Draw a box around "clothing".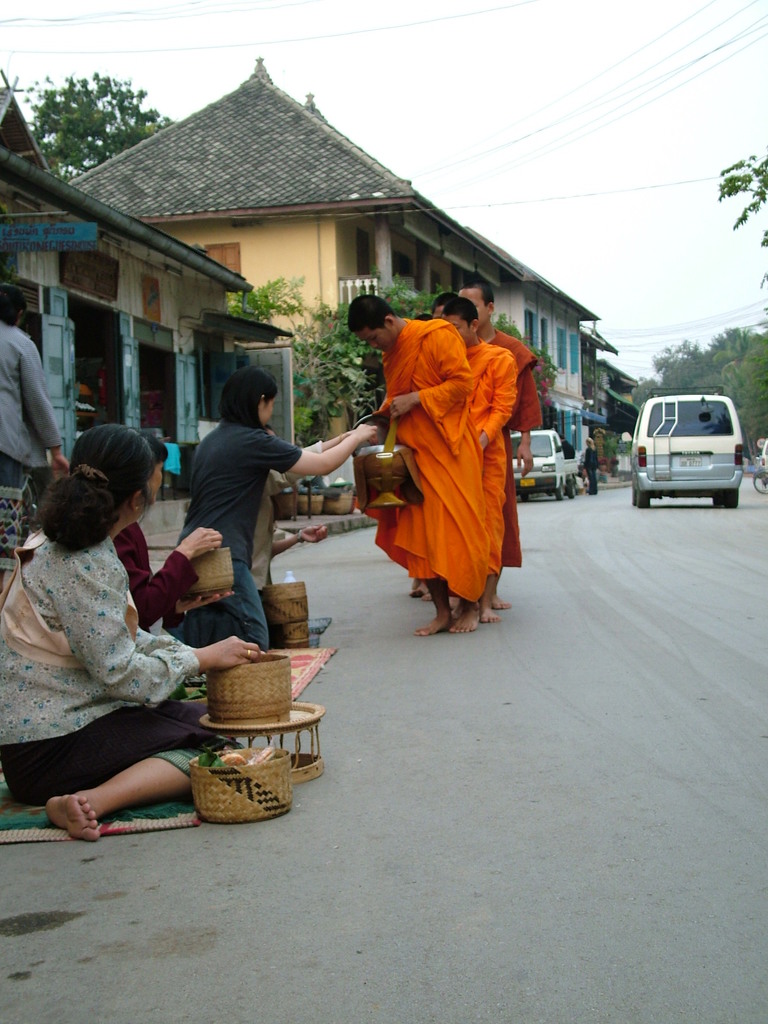
region(466, 337, 515, 575).
